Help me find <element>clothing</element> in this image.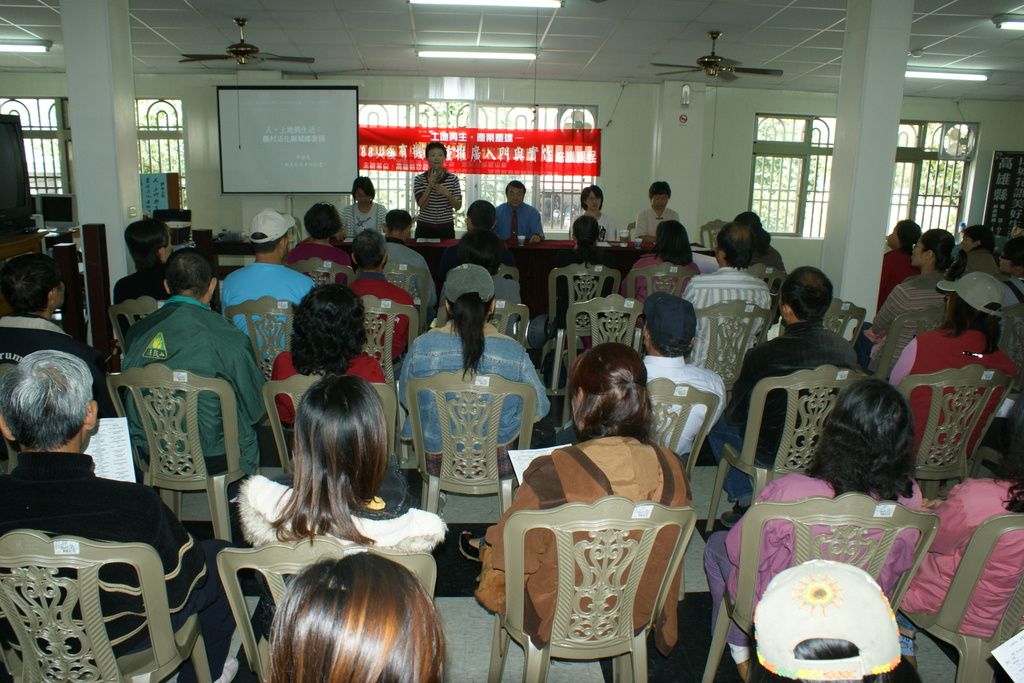
Found it: [left=417, top=169, right=474, bottom=246].
